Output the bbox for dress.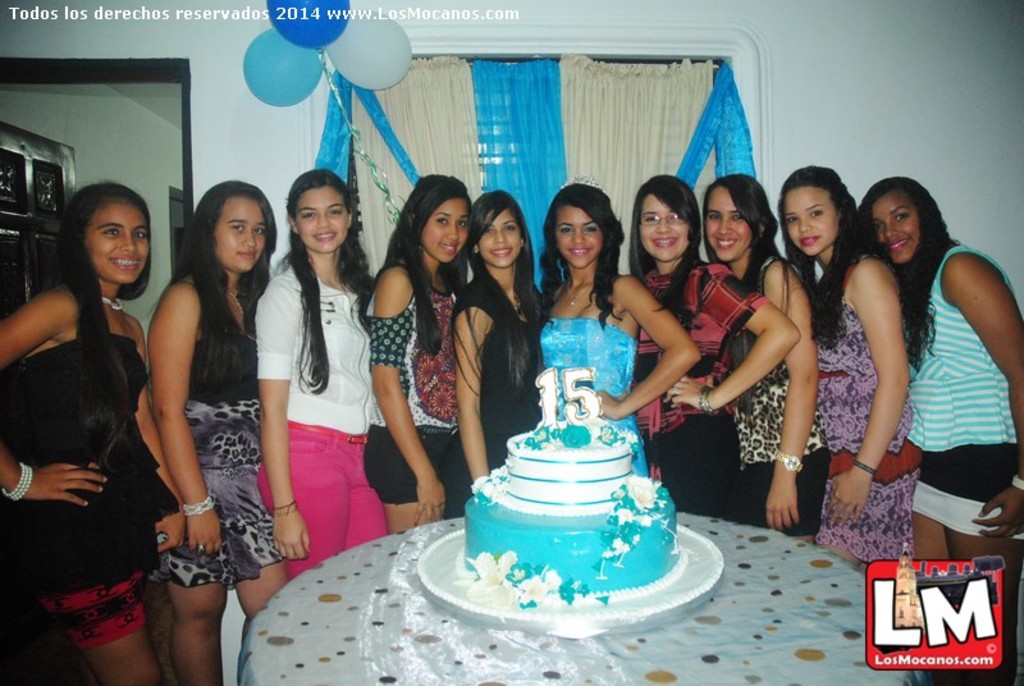
449:271:543:521.
